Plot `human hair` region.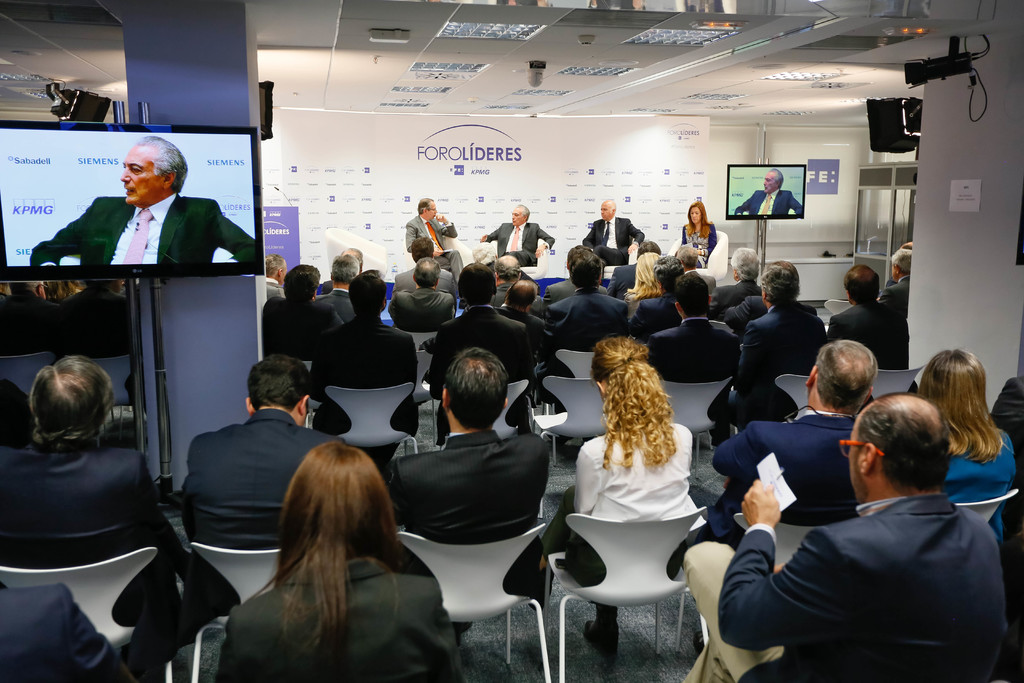
Plotted at 675 246 700 266.
